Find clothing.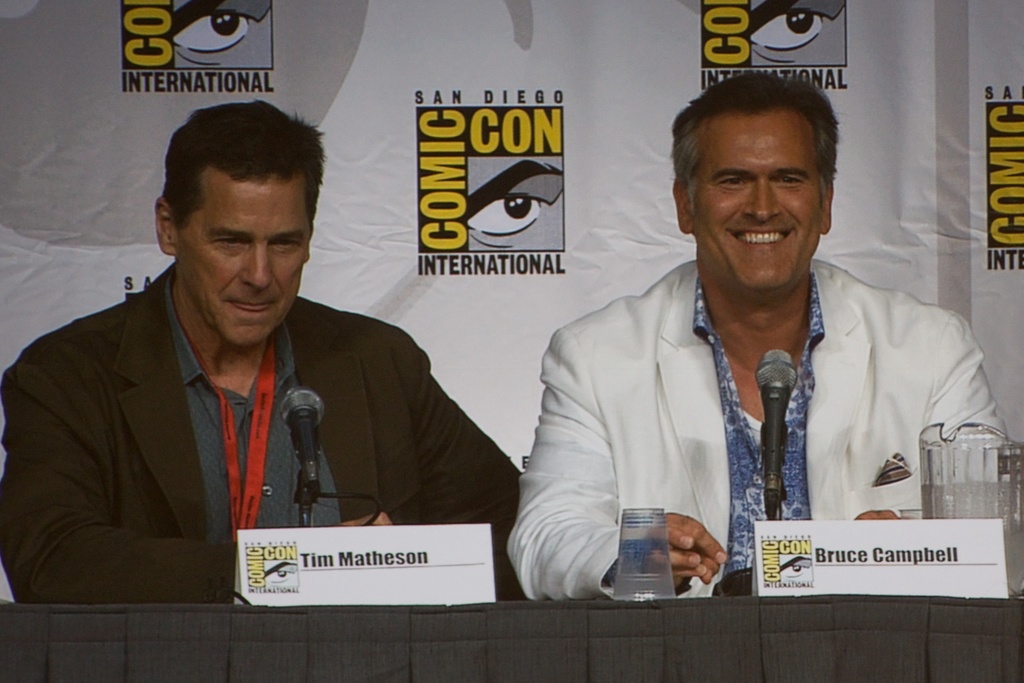
518,258,1023,599.
